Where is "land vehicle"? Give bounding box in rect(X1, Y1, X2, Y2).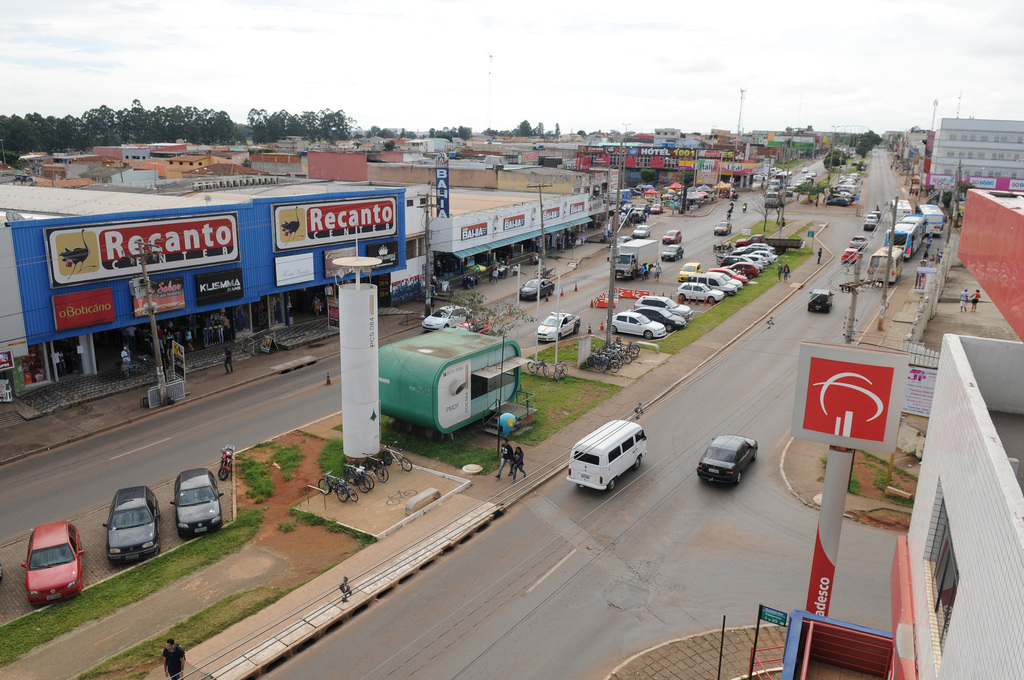
rect(799, 163, 808, 172).
